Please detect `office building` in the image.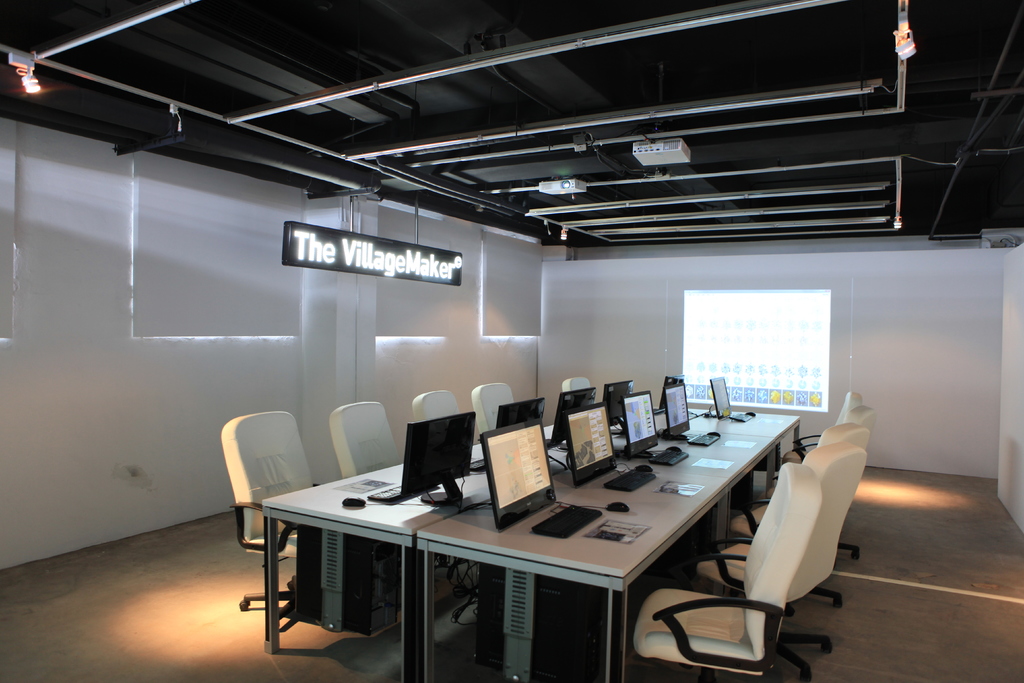
<bbox>0, 0, 1023, 681</bbox>.
